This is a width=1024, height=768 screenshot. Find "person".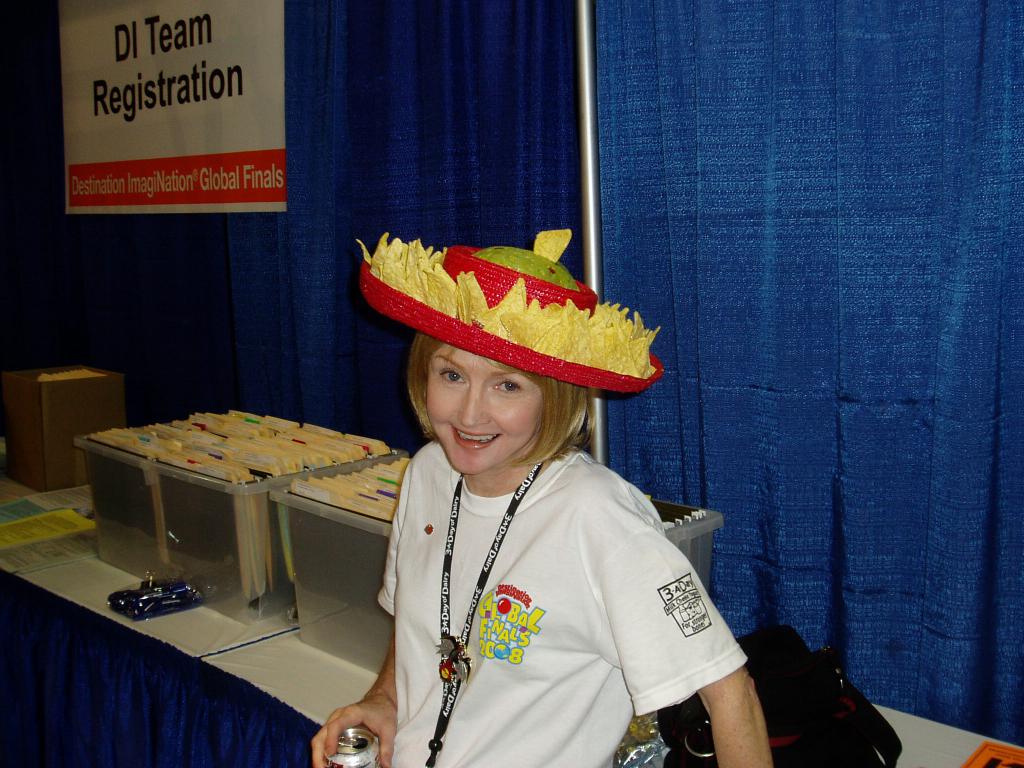
Bounding box: detection(308, 227, 774, 767).
